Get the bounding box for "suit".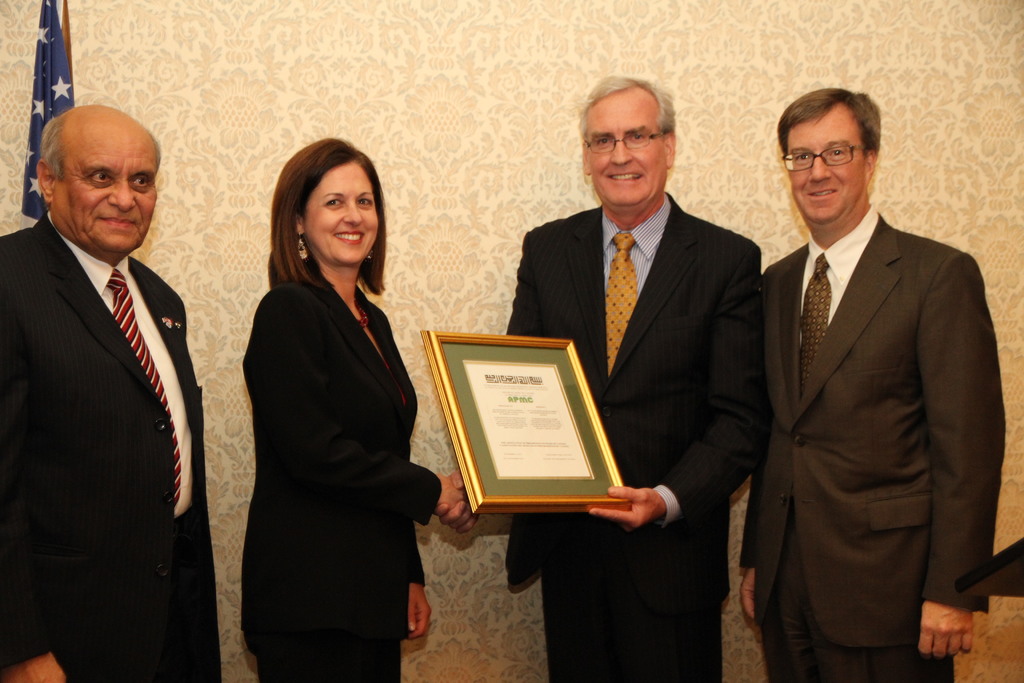
<box>9,85,211,682</box>.
